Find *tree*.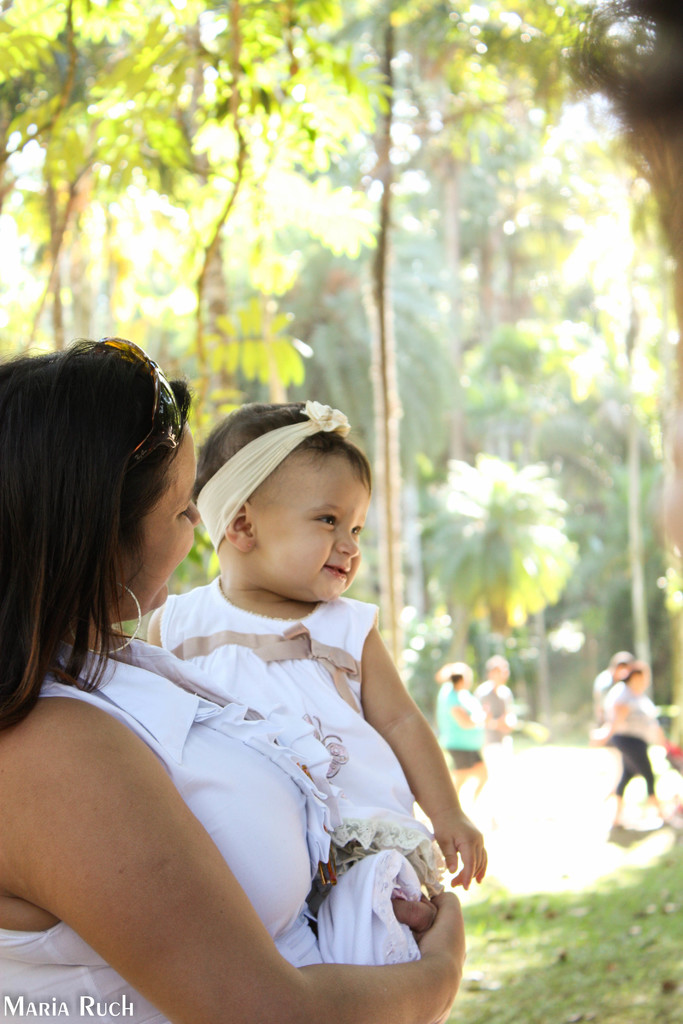
bbox=[0, 0, 682, 765].
